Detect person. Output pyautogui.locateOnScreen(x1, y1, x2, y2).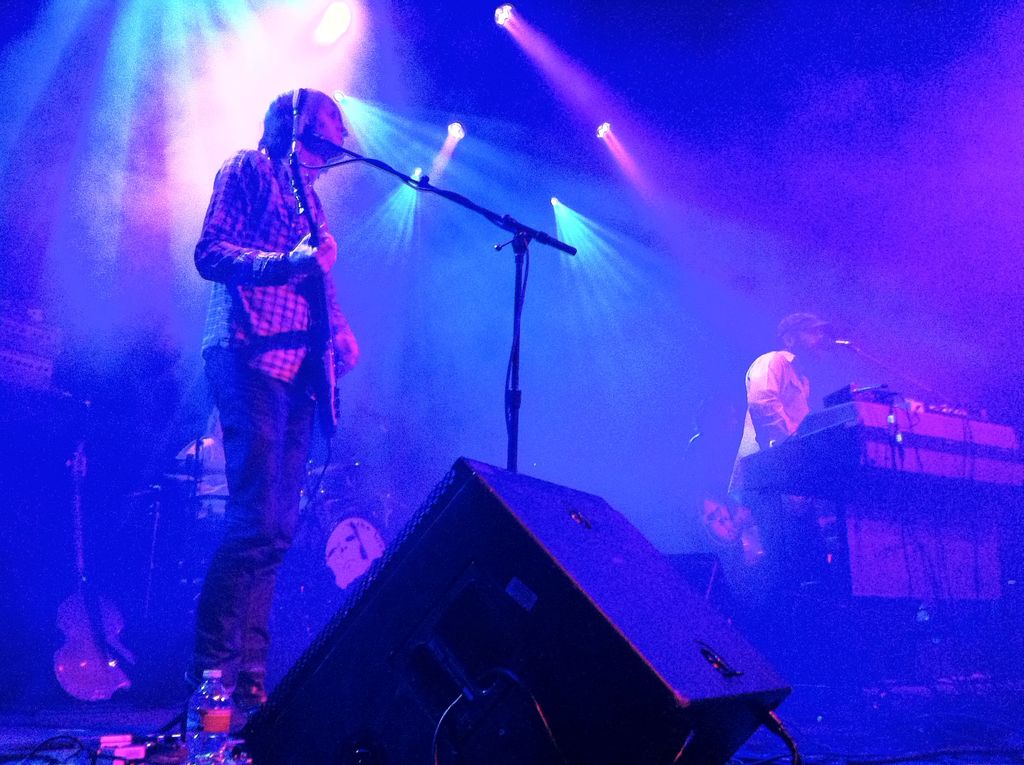
pyautogui.locateOnScreen(731, 314, 838, 603).
